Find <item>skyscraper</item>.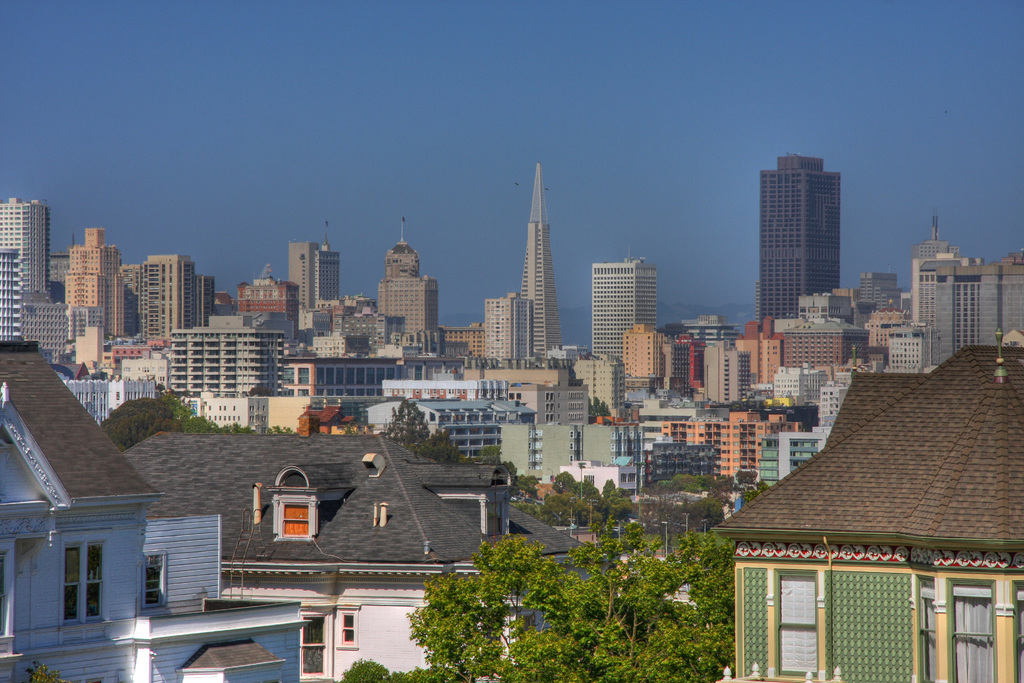
582:243:662:365.
